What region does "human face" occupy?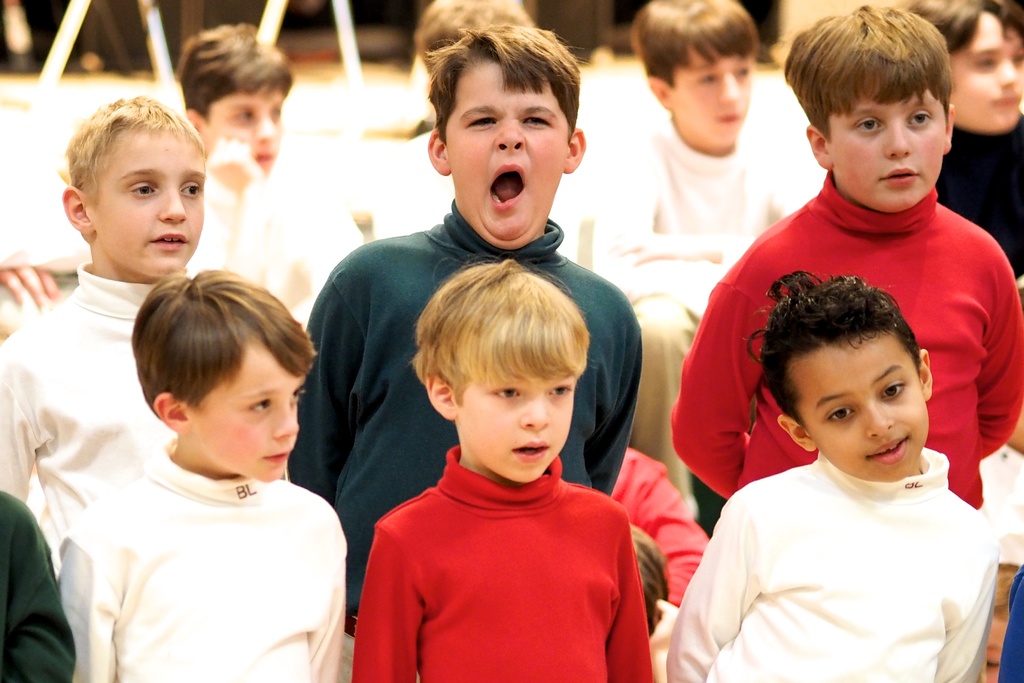
(637,0,762,142).
